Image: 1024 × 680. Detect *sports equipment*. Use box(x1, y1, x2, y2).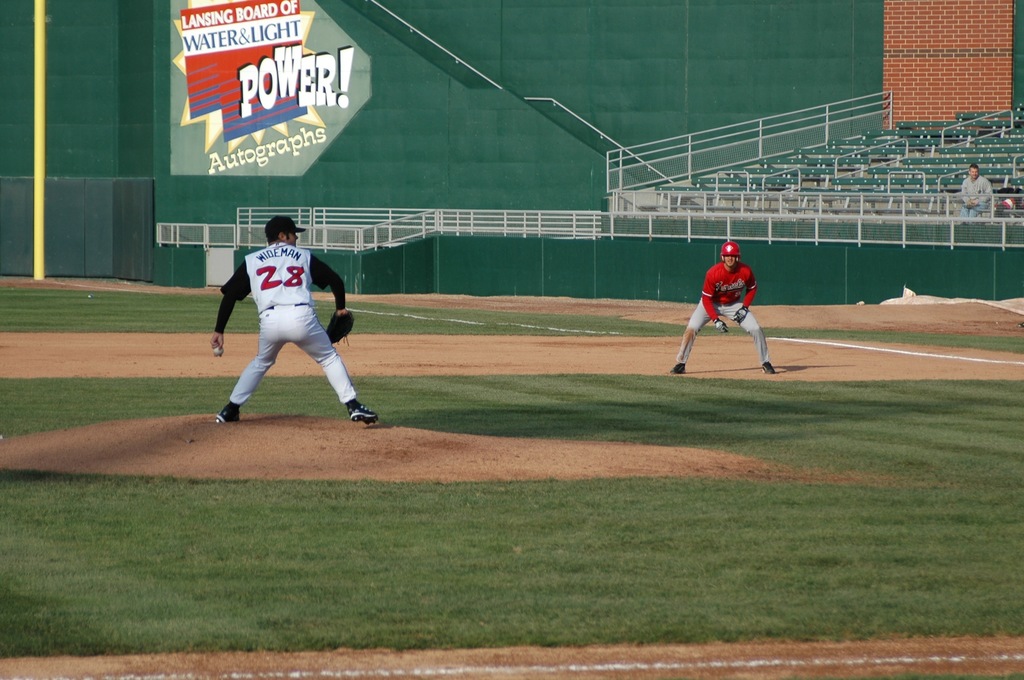
box(723, 241, 740, 272).
